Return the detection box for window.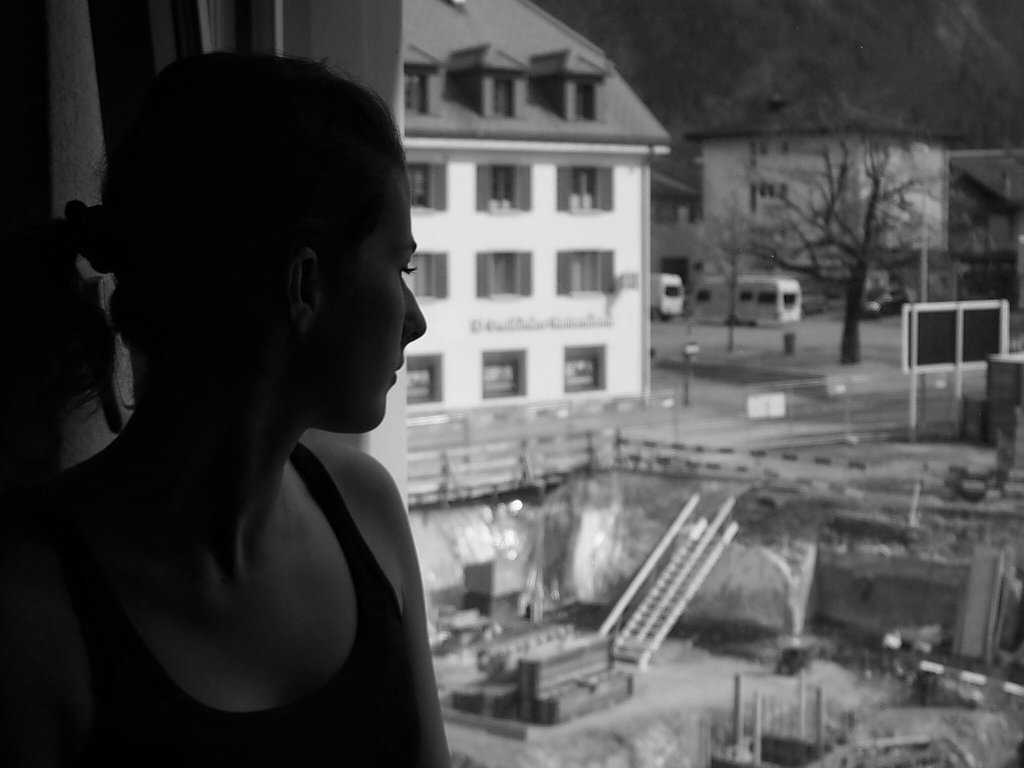
[411,252,447,299].
